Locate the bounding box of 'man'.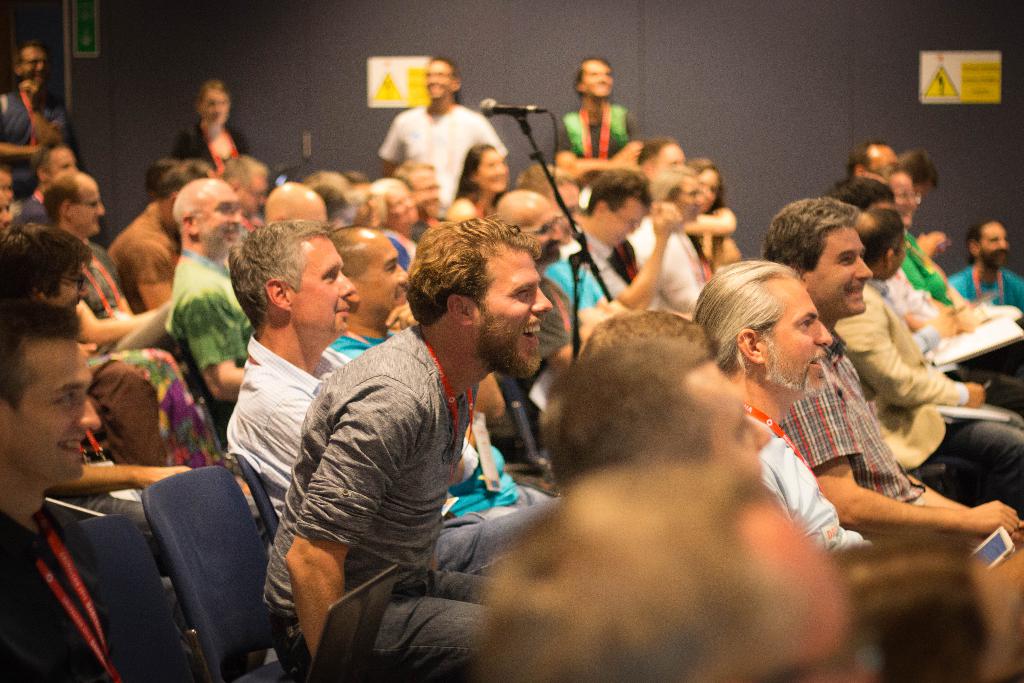
Bounding box: [0,226,189,631].
